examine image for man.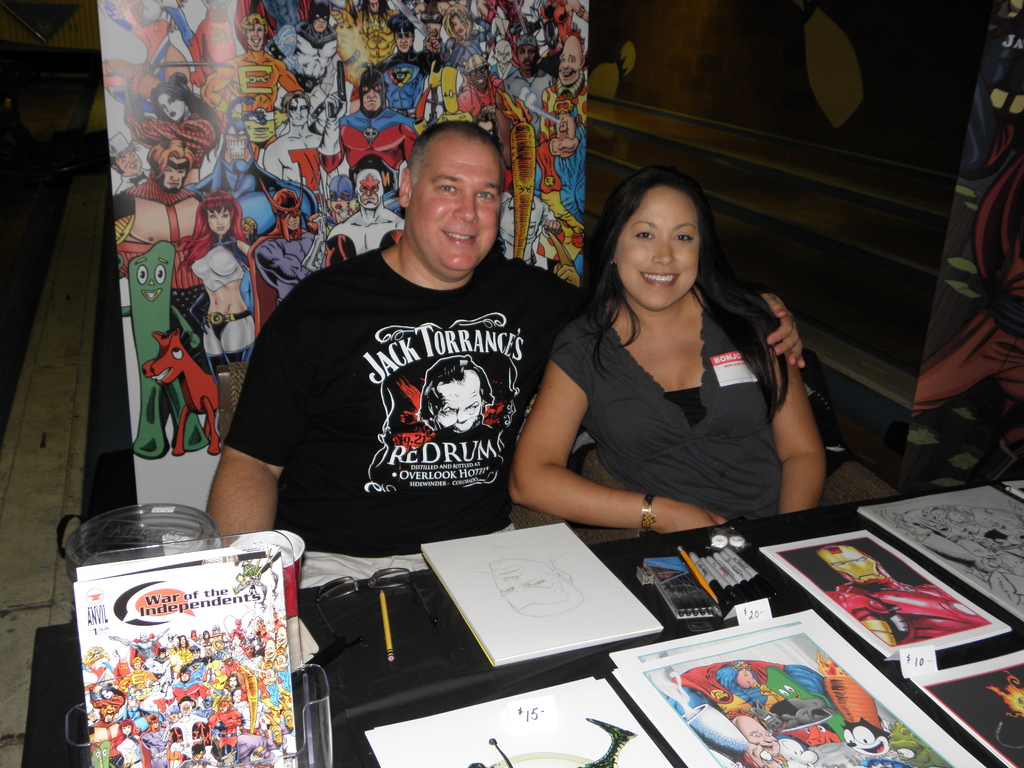
Examination result: {"left": 247, "top": 188, "right": 324, "bottom": 340}.
